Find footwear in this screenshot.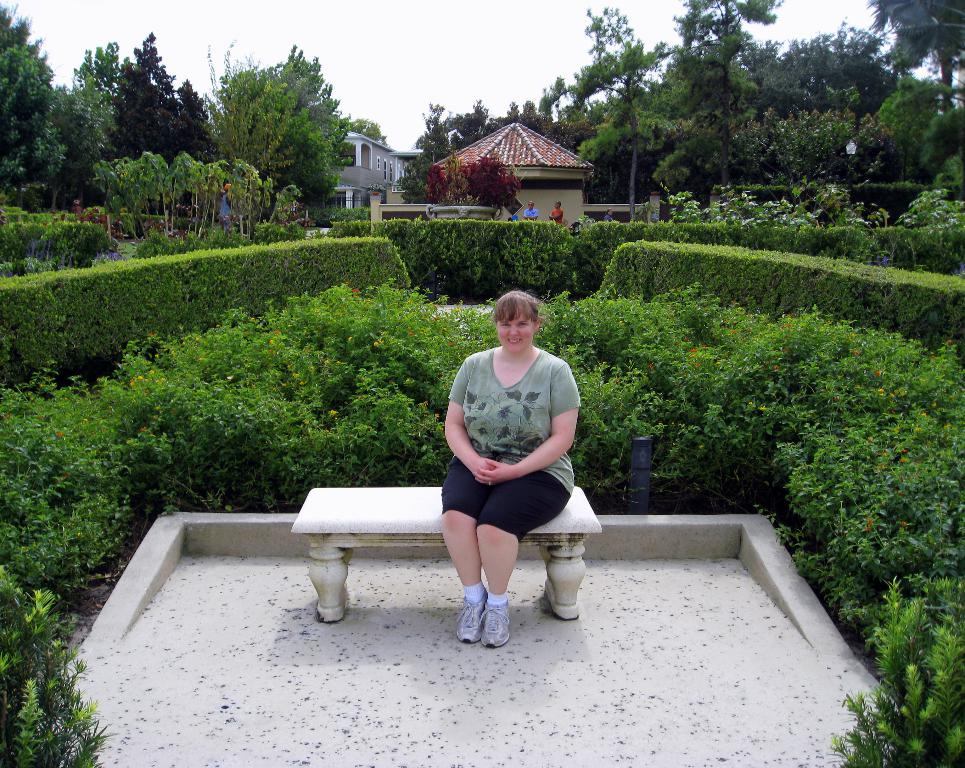
The bounding box for footwear is region(481, 595, 508, 648).
